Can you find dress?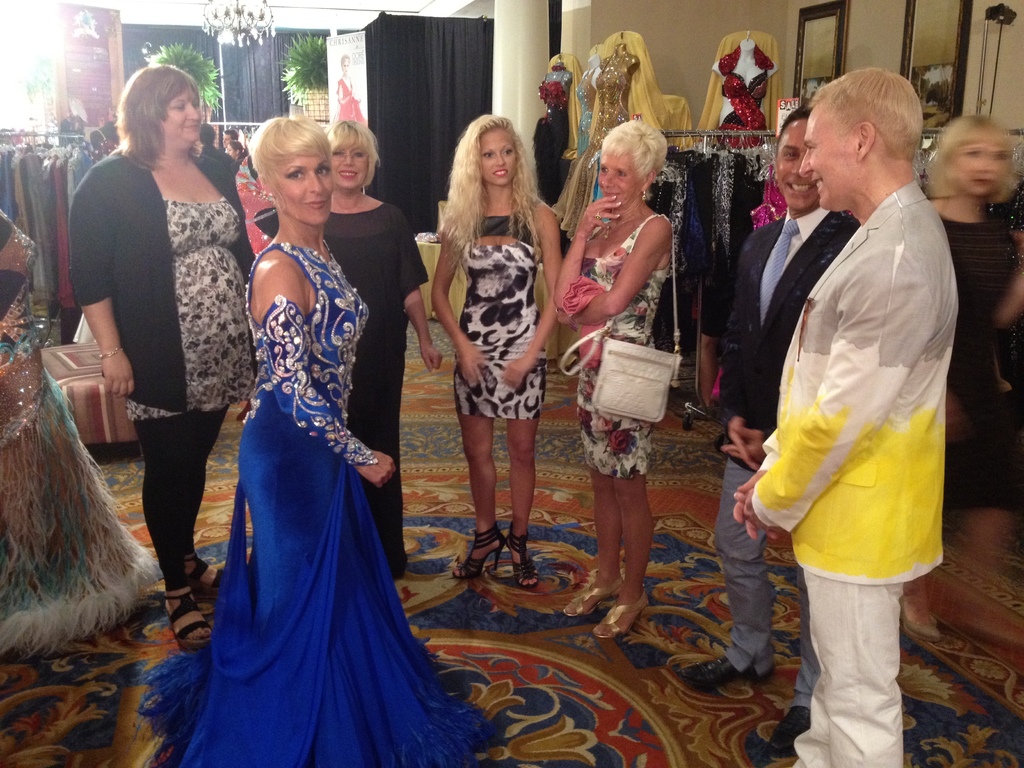
Yes, bounding box: 324 202 424 577.
